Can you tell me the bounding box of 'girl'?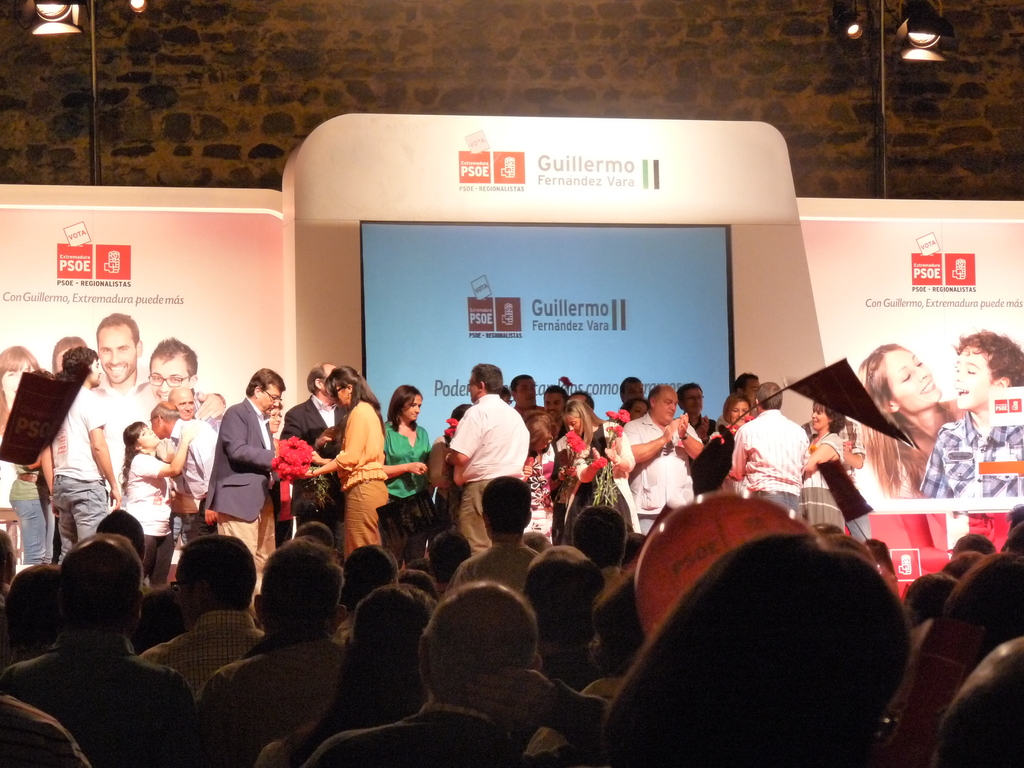
bbox=[382, 383, 431, 570].
